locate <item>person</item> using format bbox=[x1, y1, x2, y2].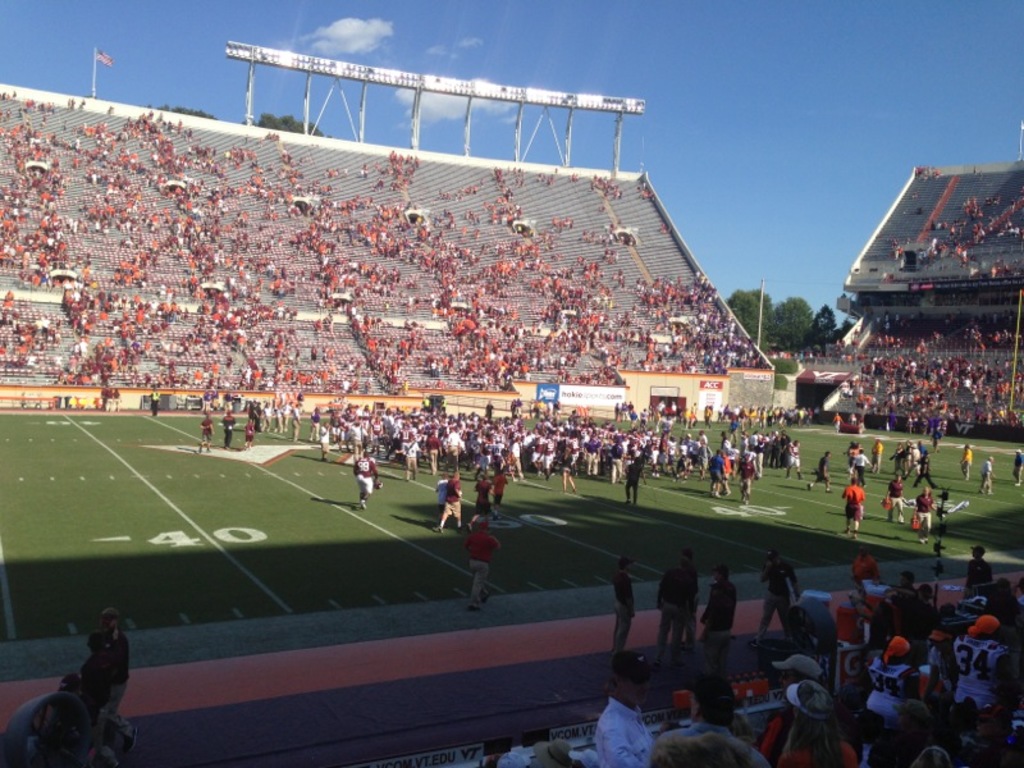
bbox=[77, 625, 116, 751].
